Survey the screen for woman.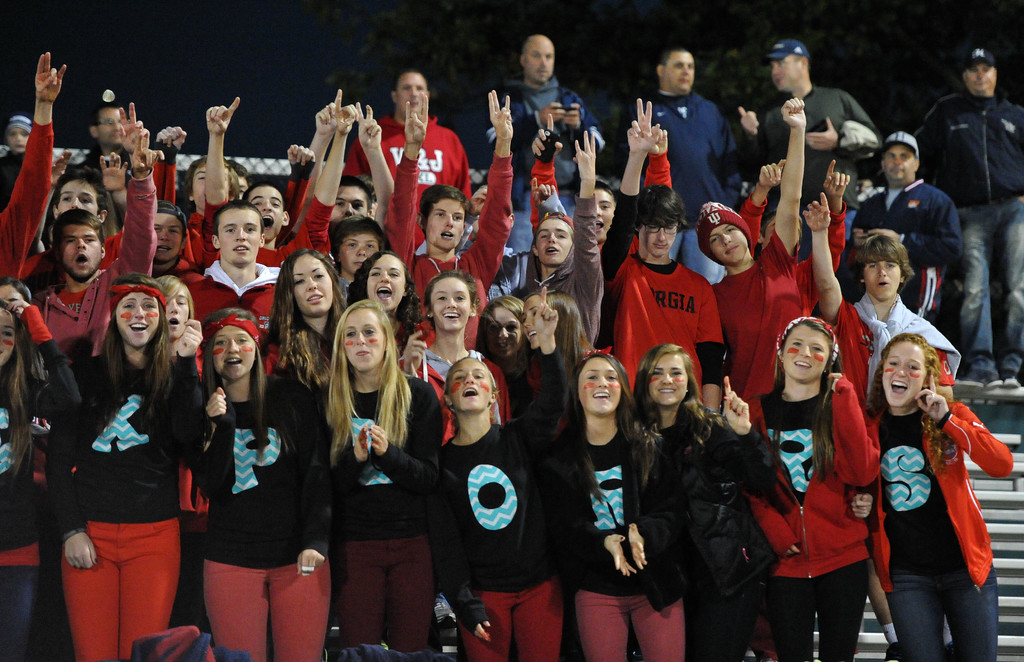
Survey found: 305 288 431 661.
